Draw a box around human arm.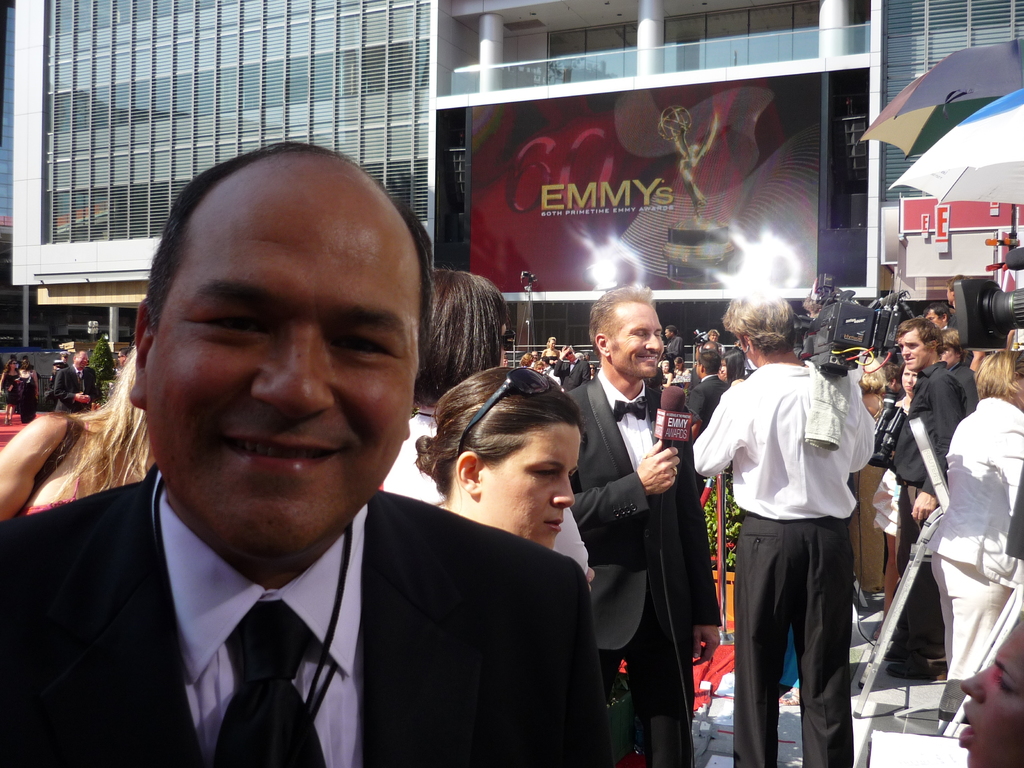
(547, 511, 598, 584).
